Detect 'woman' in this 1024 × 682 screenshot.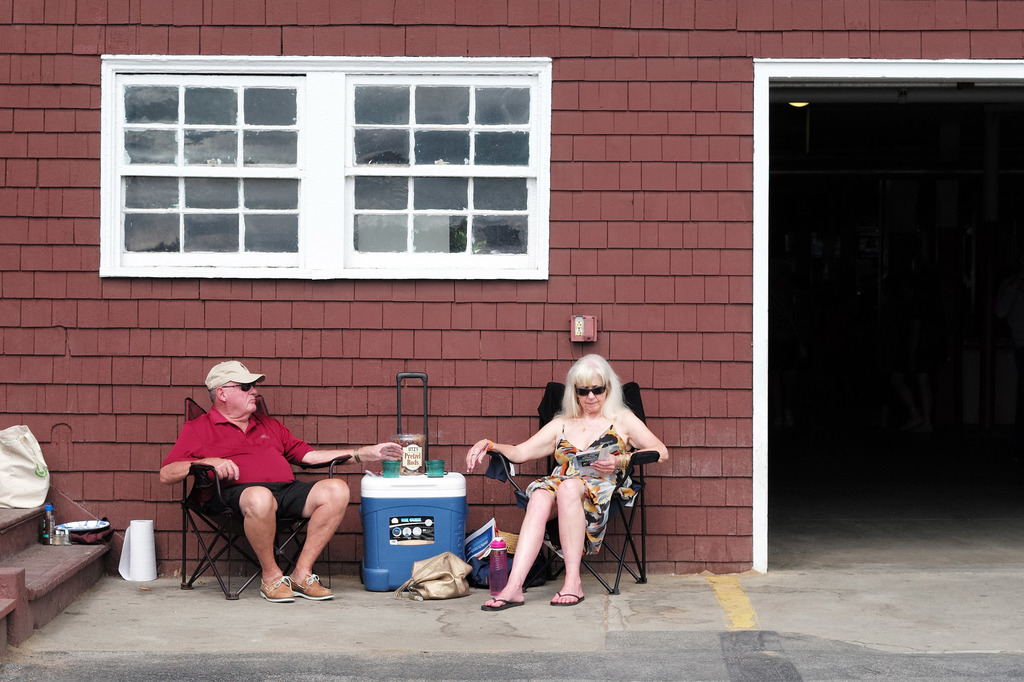
Detection: [466, 343, 653, 614].
